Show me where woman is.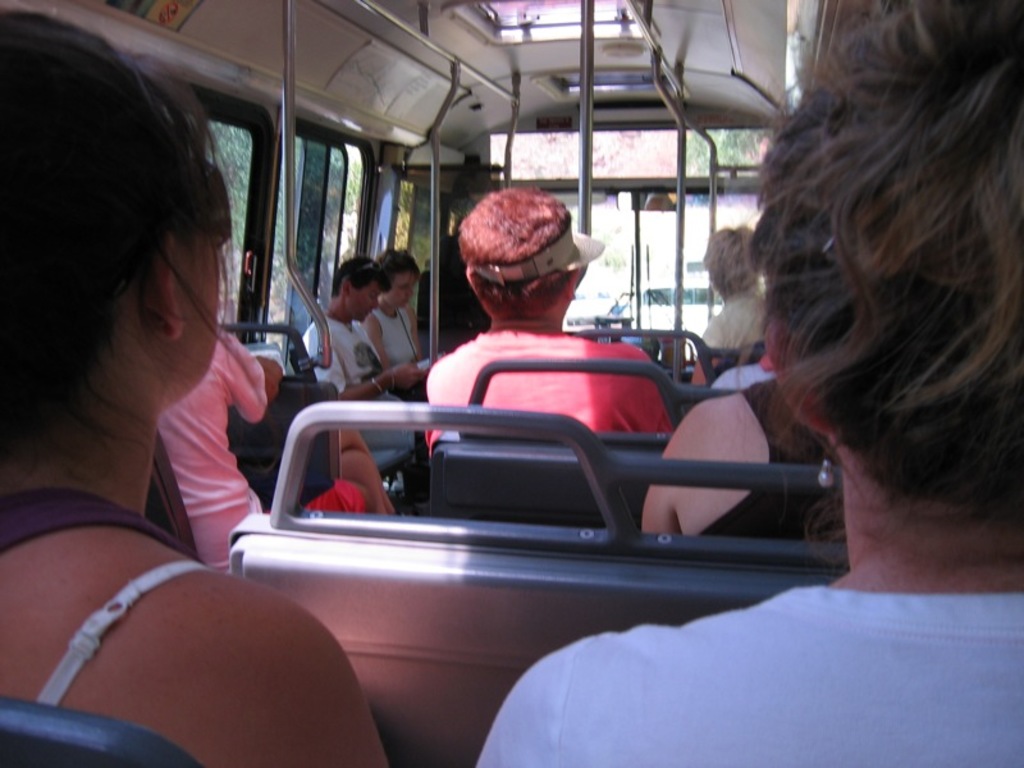
woman is at locate(0, 90, 332, 746).
